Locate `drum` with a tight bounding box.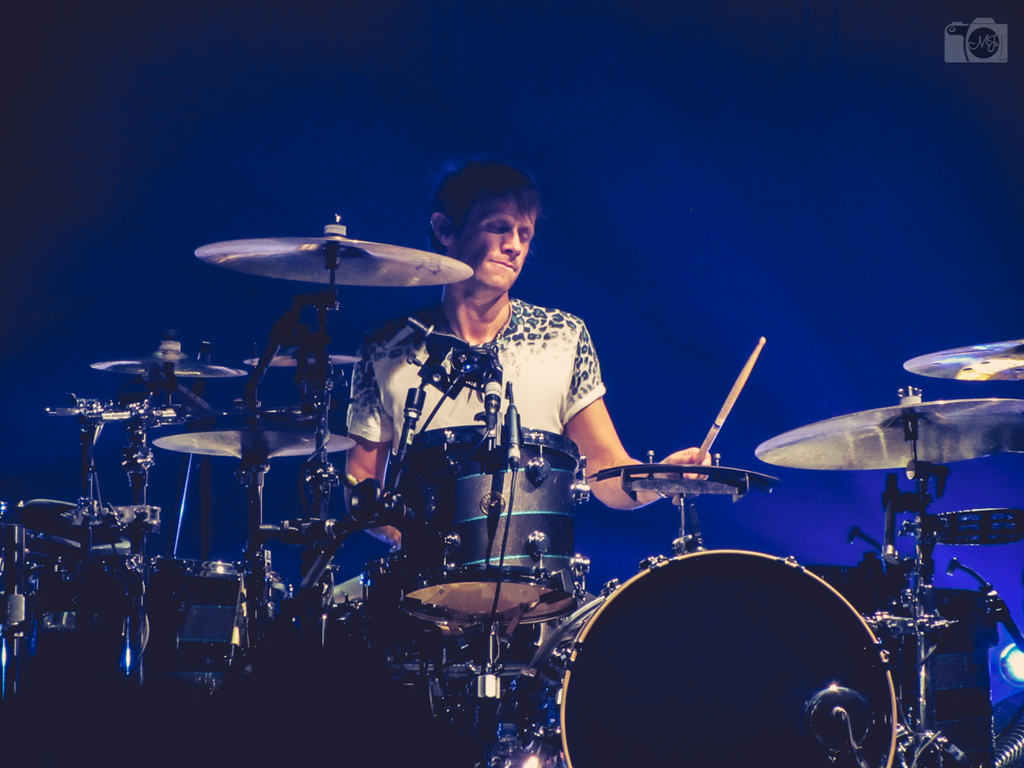
(x1=406, y1=422, x2=589, y2=625).
